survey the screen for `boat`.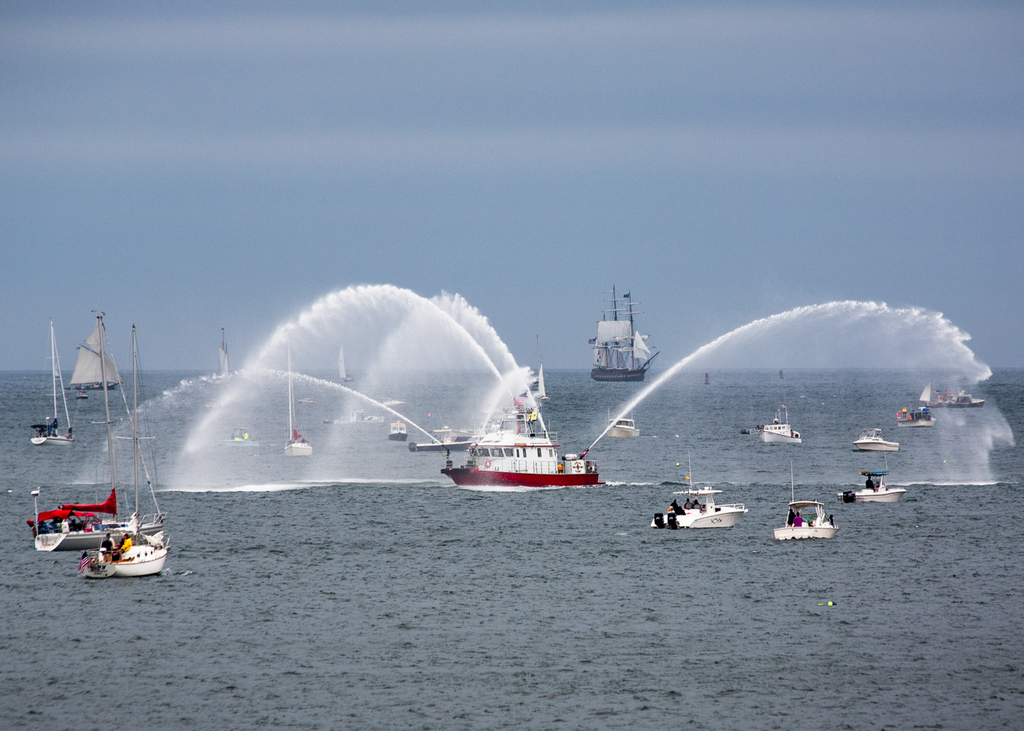
Survey found: left=587, top=283, right=661, bottom=384.
